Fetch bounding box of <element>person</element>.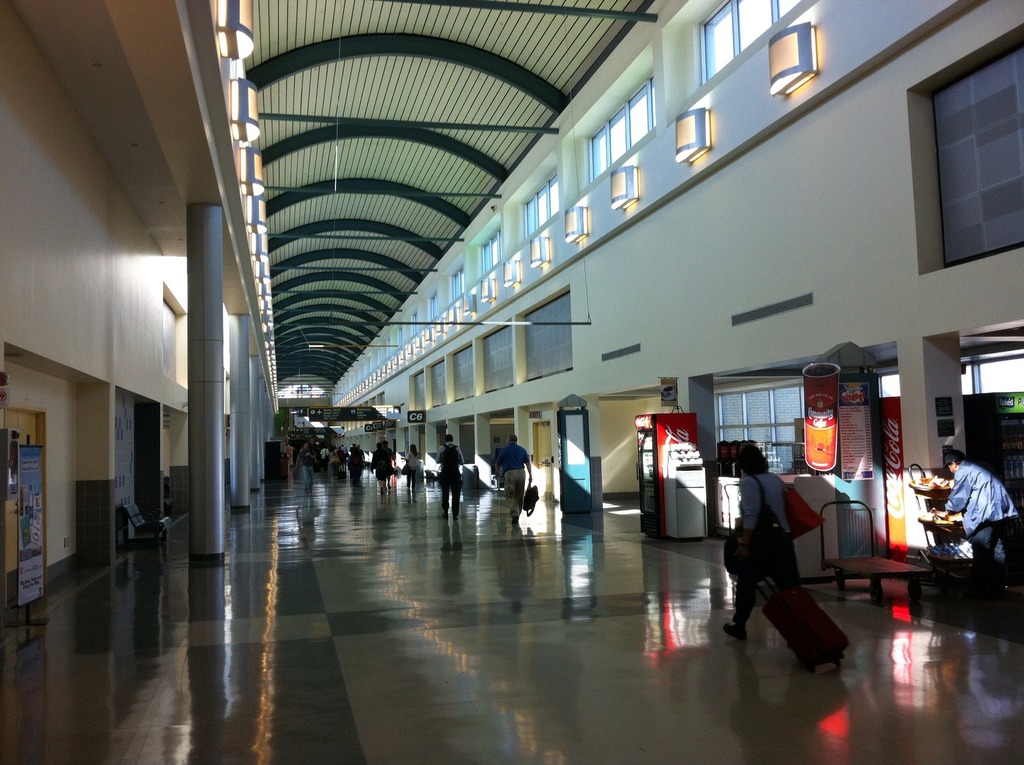
Bbox: (495, 431, 532, 525).
